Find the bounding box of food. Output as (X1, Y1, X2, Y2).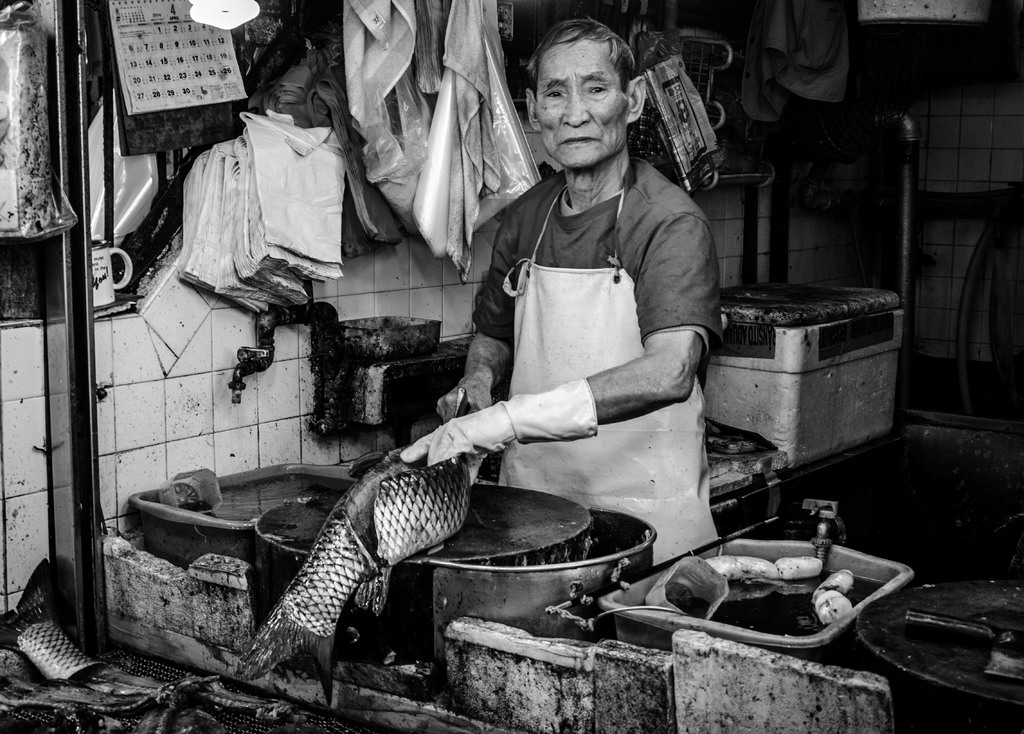
(704, 556, 779, 582).
